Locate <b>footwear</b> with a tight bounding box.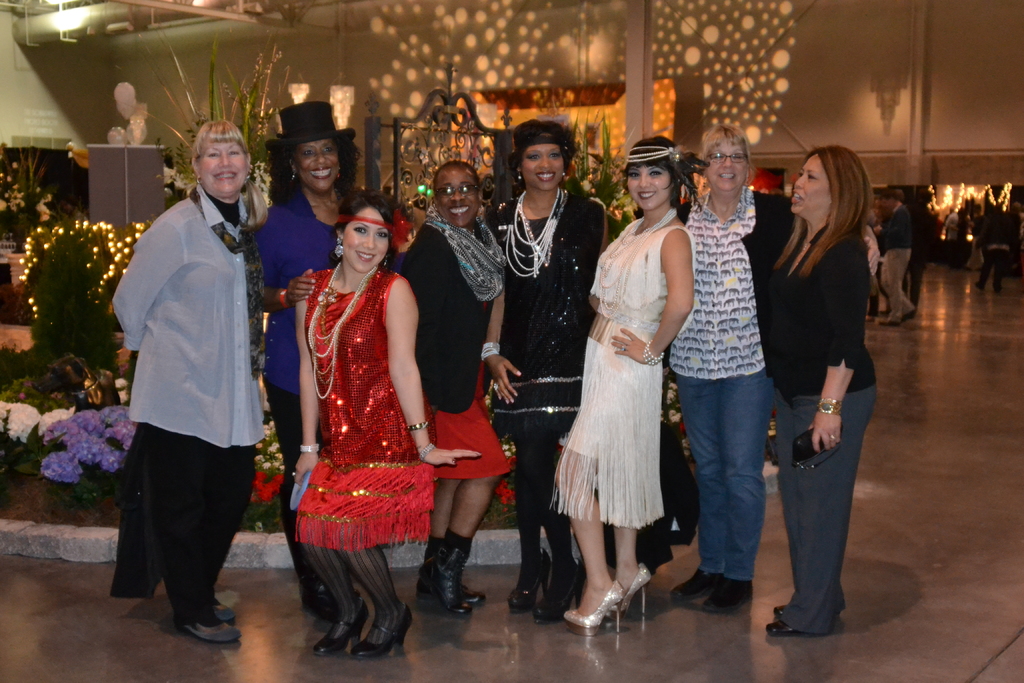
box=[619, 557, 650, 627].
